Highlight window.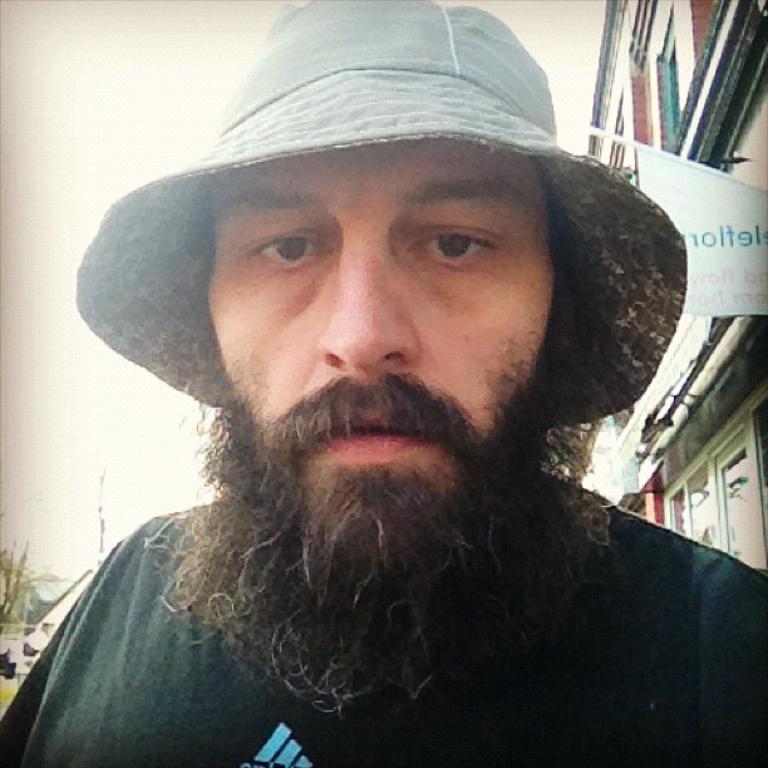
Highlighted region: l=668, t=393, r=767, b=567.
